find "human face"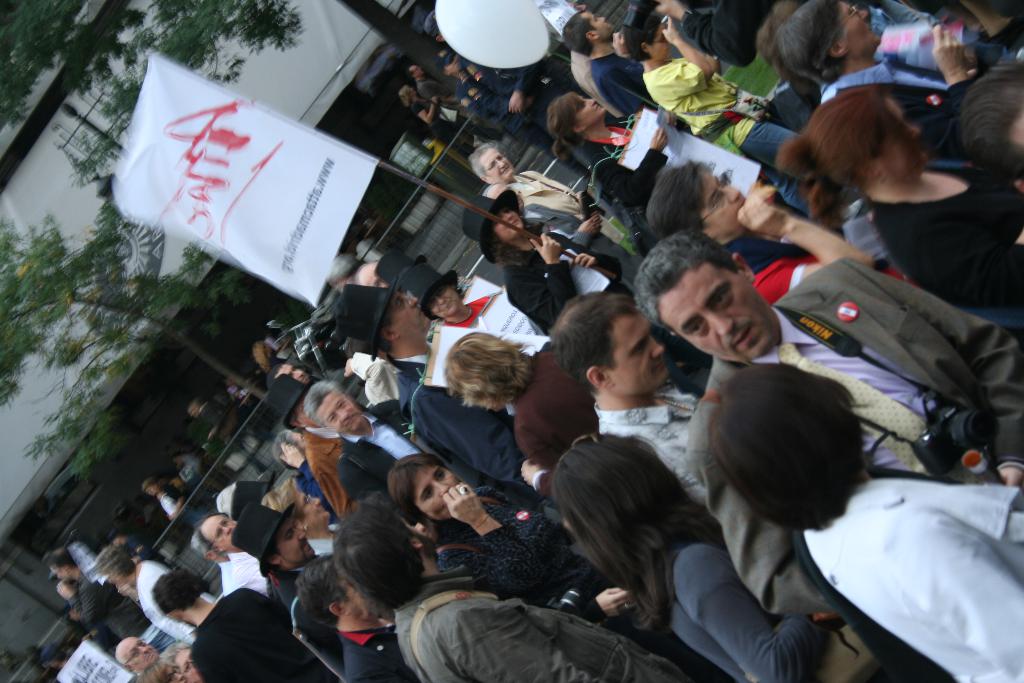
box(276, 520, 312, 556)
